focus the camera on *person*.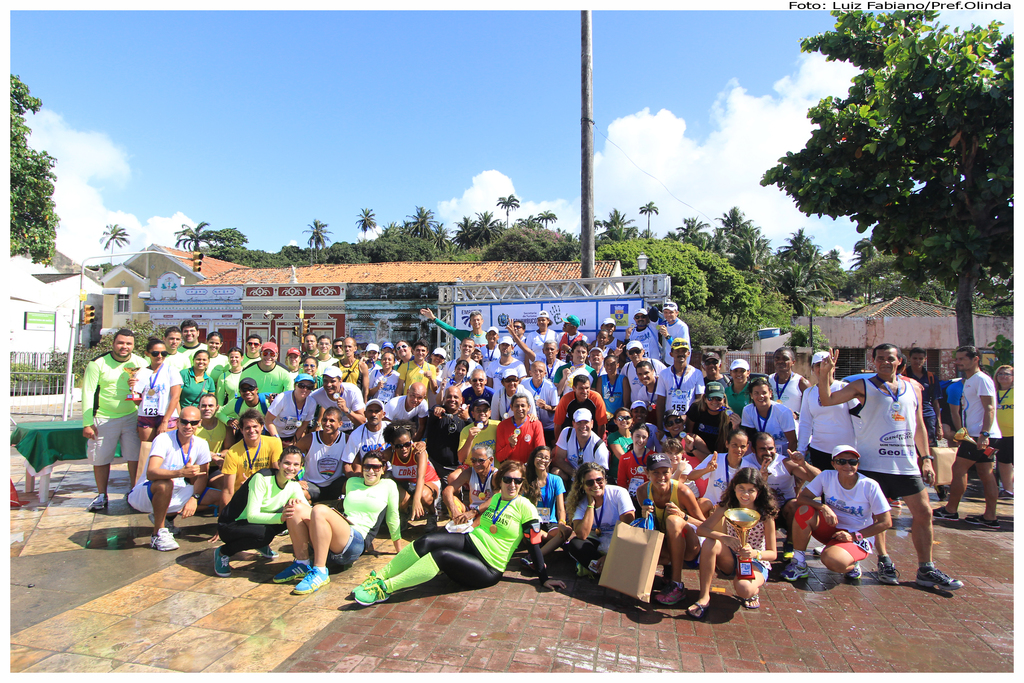
Focus region: {"left": 553, "top": 402, "right": 609, "bottom": 474}.
